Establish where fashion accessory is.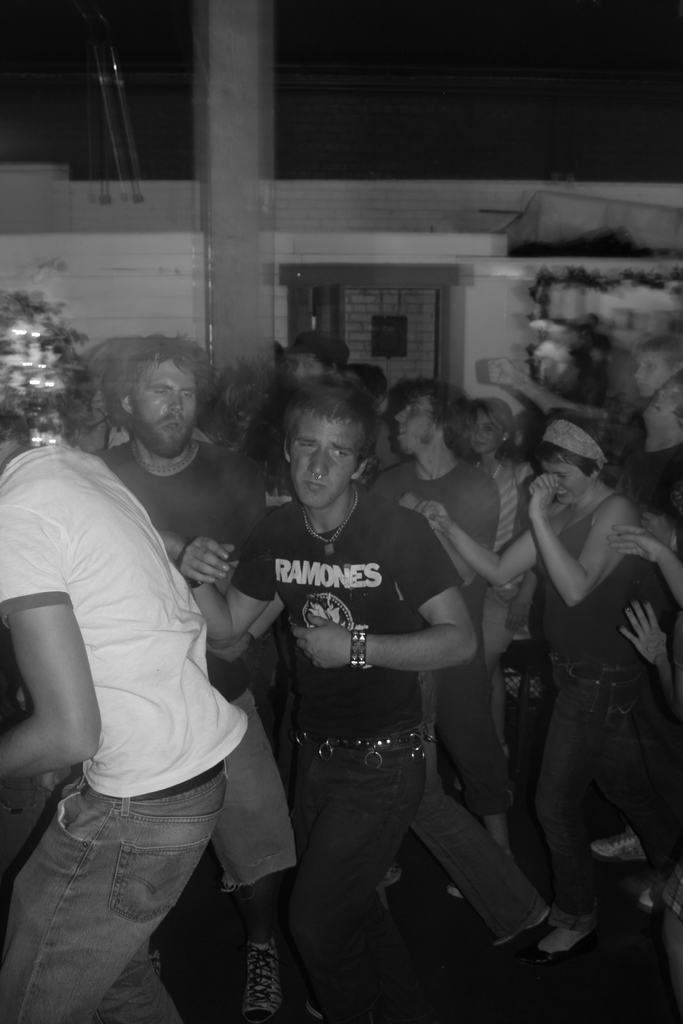
Established at crop(640, 868, 666, 909).
